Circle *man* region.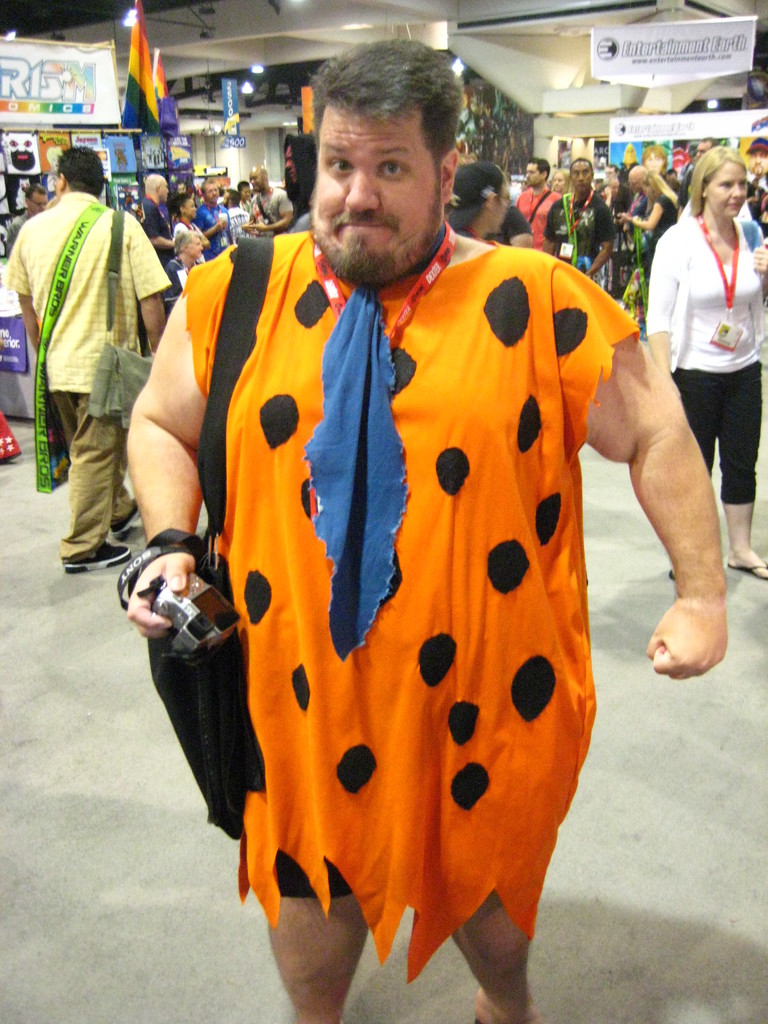
Region: left=13, top=128, right=164, bottom=565.
